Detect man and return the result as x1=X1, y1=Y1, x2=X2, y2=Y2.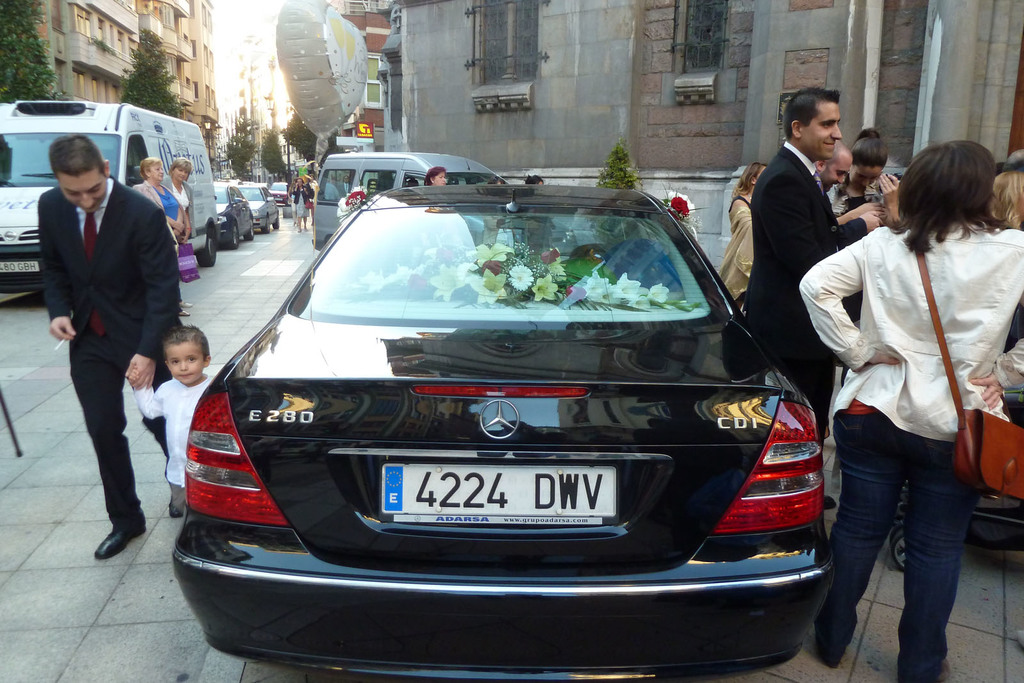
x1=41, y1=134, x2=180, y2=558.
